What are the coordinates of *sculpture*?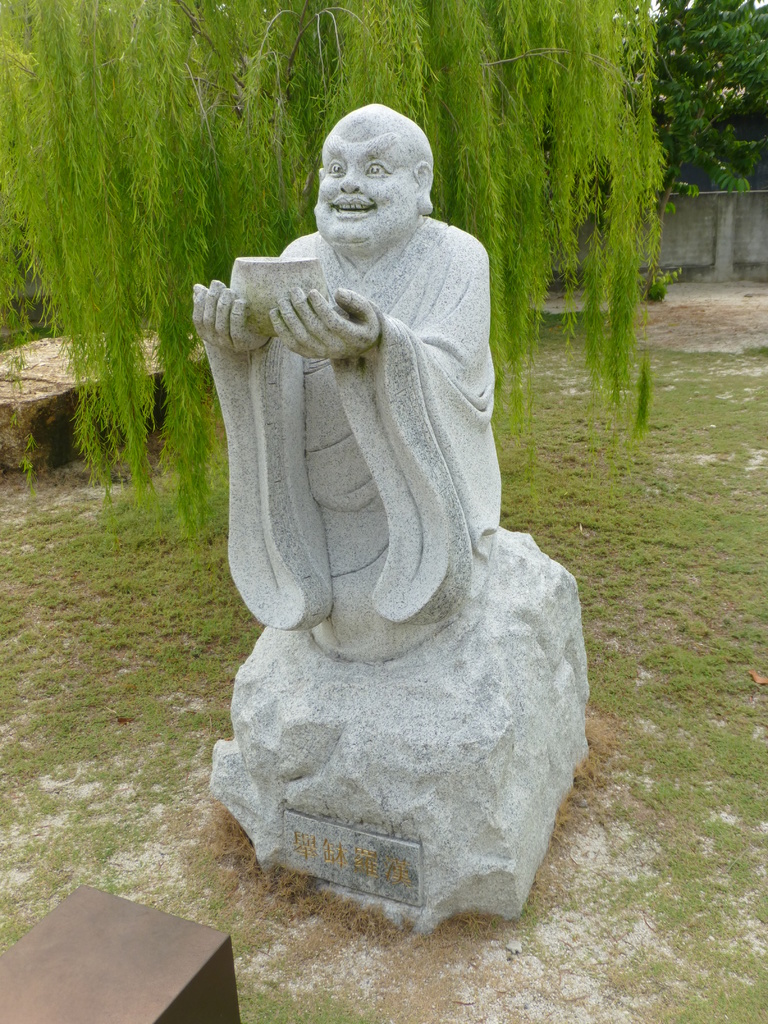
locate(158, 82, 618, 941).
